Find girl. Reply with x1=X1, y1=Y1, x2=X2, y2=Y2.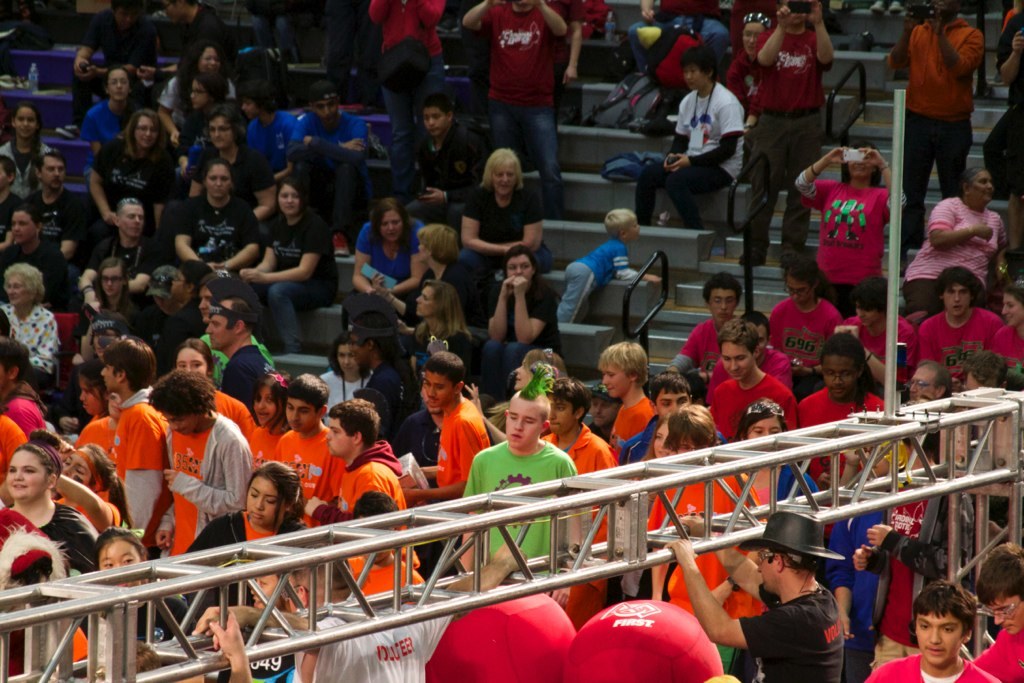
x1=0, y1=186, x2=68, y2=292.
